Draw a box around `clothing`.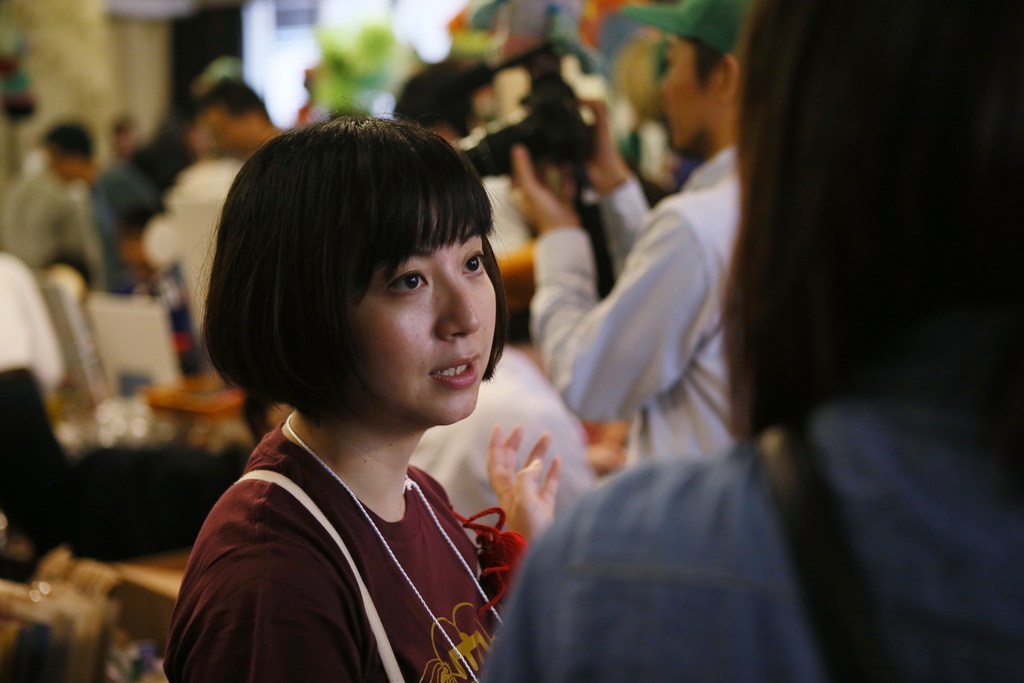
{"left": 524, "top": 147, "right": 742, "bottom": 473}.
